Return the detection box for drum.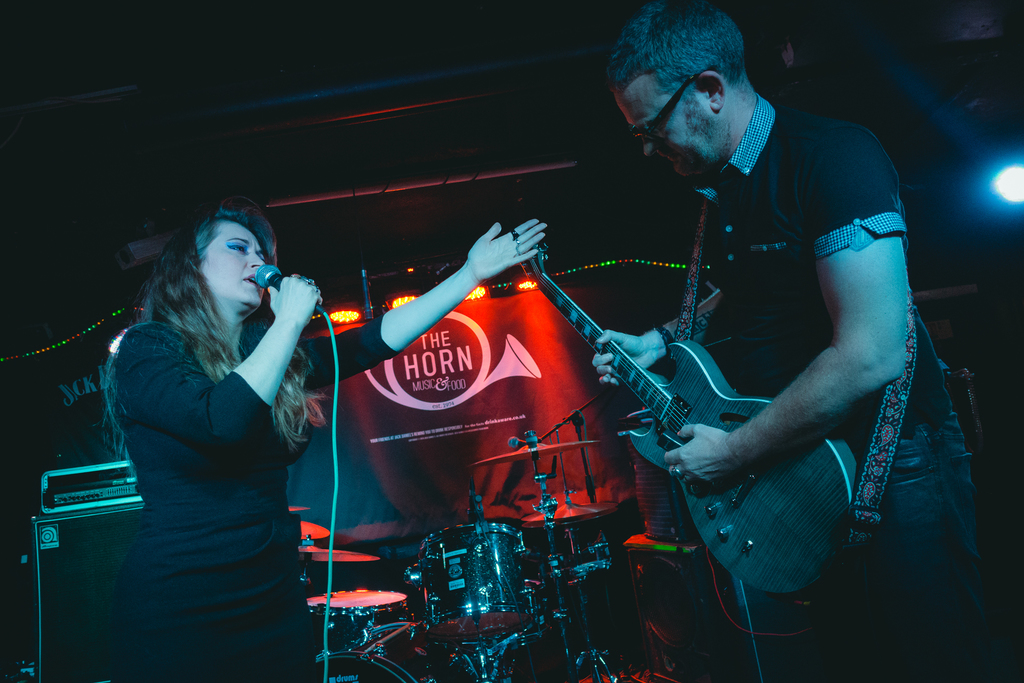
<bbox>403, 521, 543, 639</bbox>.
